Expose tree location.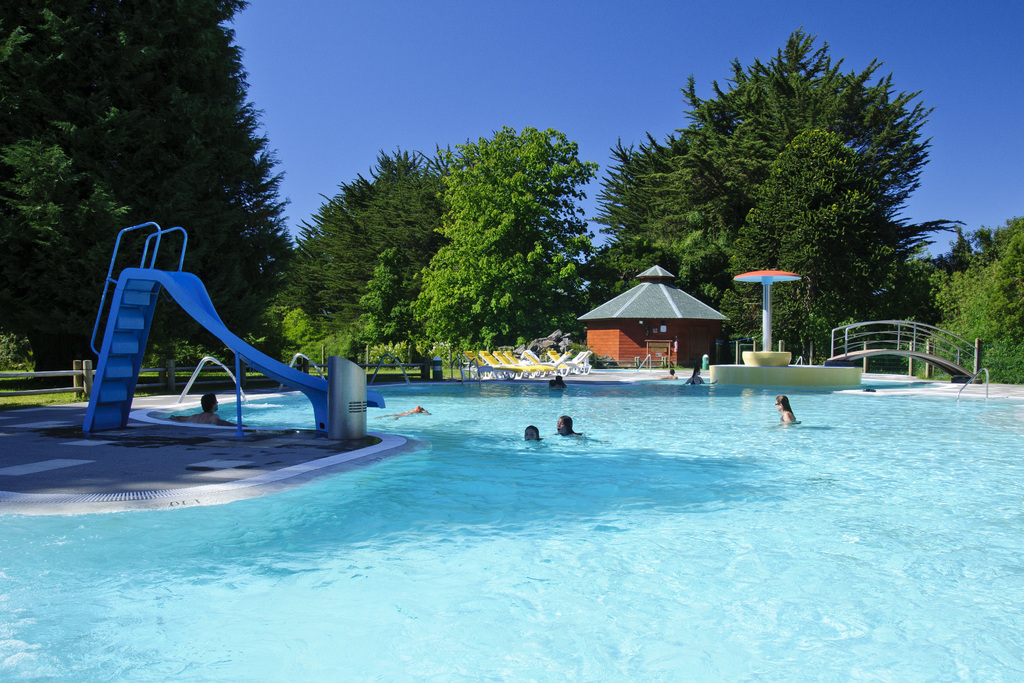
Exposed at crop(572, 141, 679, 276).
